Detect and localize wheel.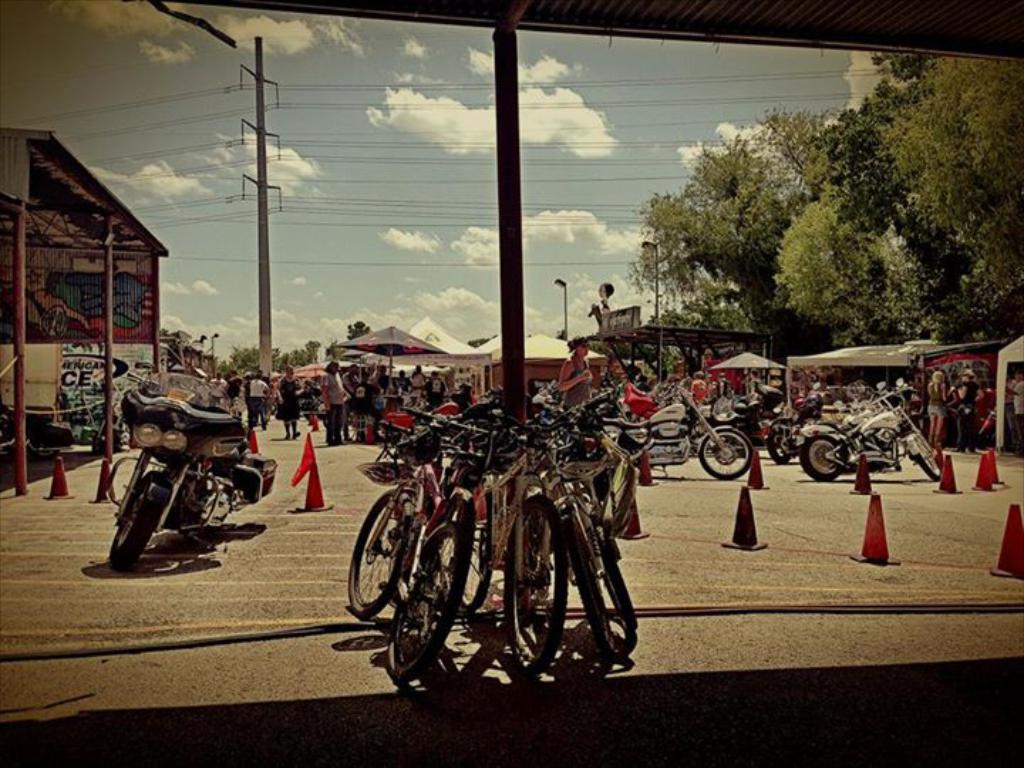
Localized at (left=573, top=515, right=612, bottom=661).
